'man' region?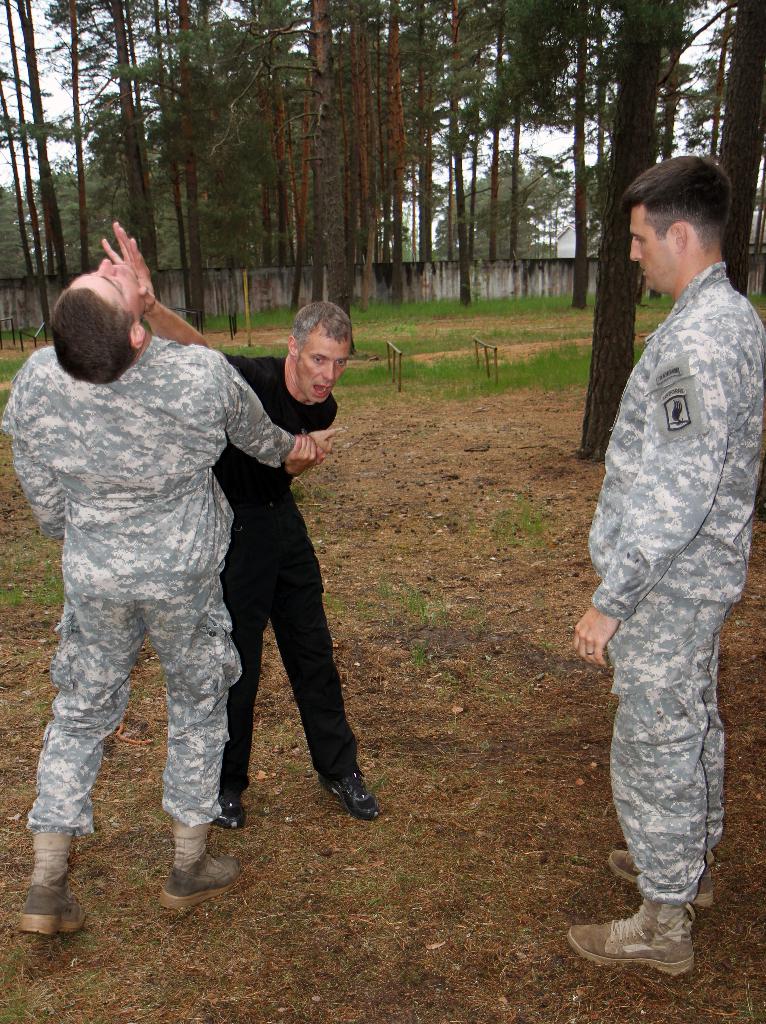
bbox(0, 262, 343, 939)
